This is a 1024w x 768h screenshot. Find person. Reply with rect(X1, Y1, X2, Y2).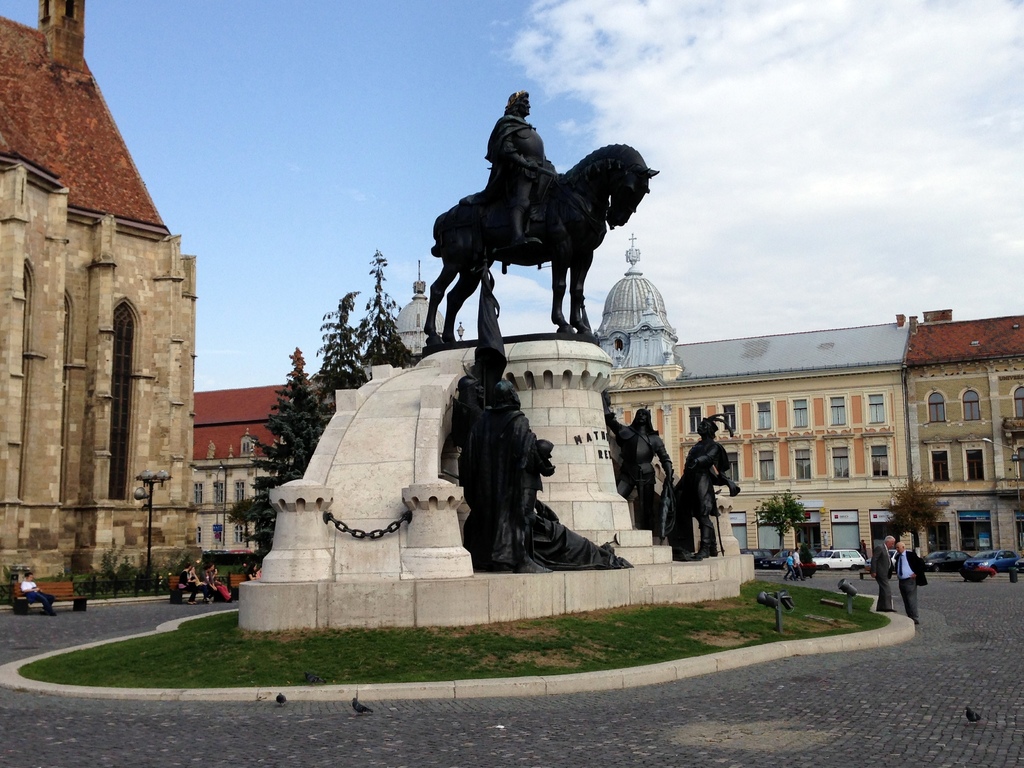
rect(189, 566, 211, 604).
